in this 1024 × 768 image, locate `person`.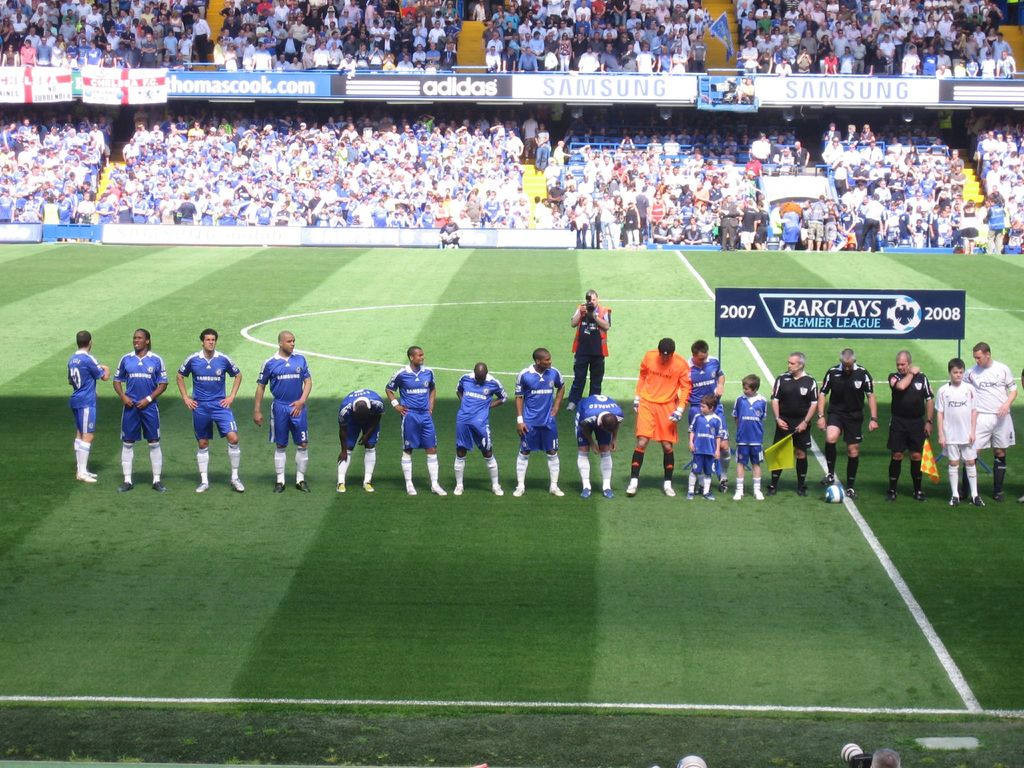
Bounding box: region(755, 207, 771, 248).
